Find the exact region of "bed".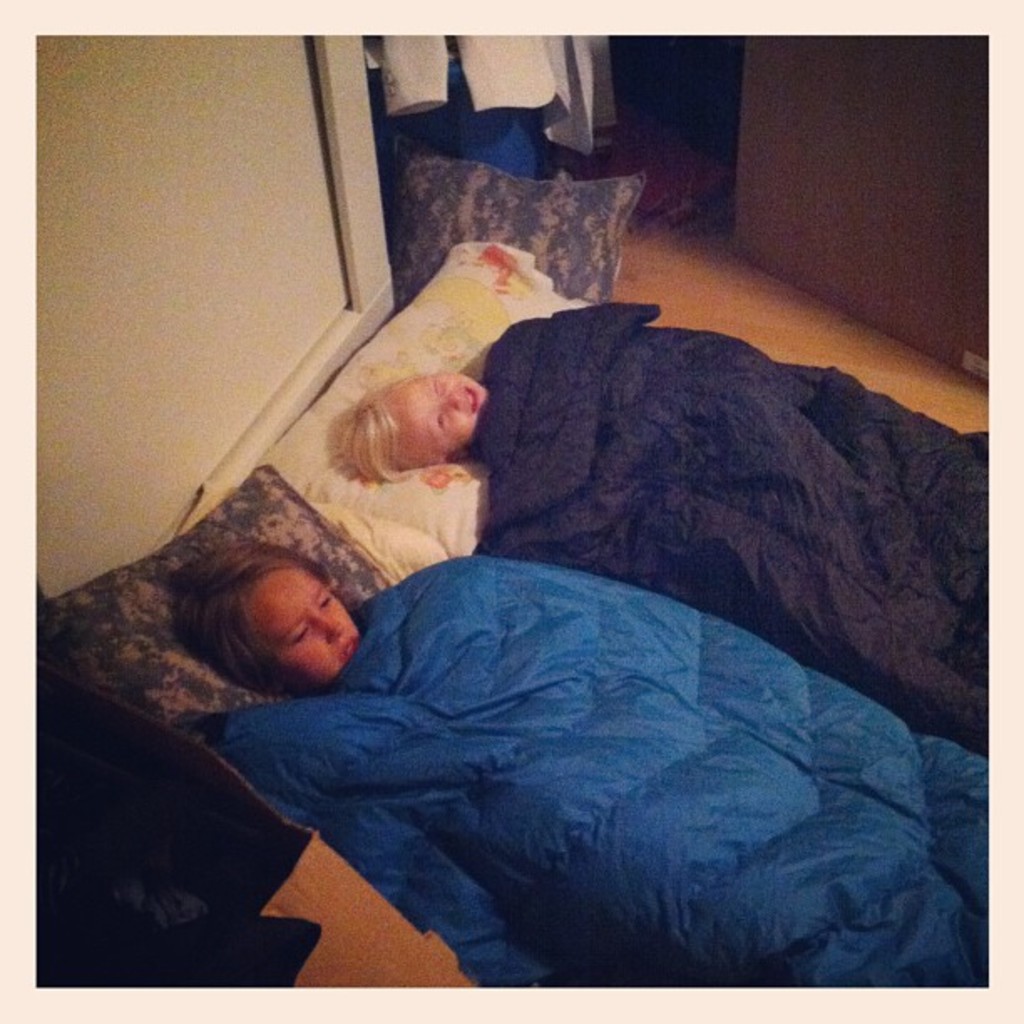
Exact region: bbox=[35, 32, 992, 984].
